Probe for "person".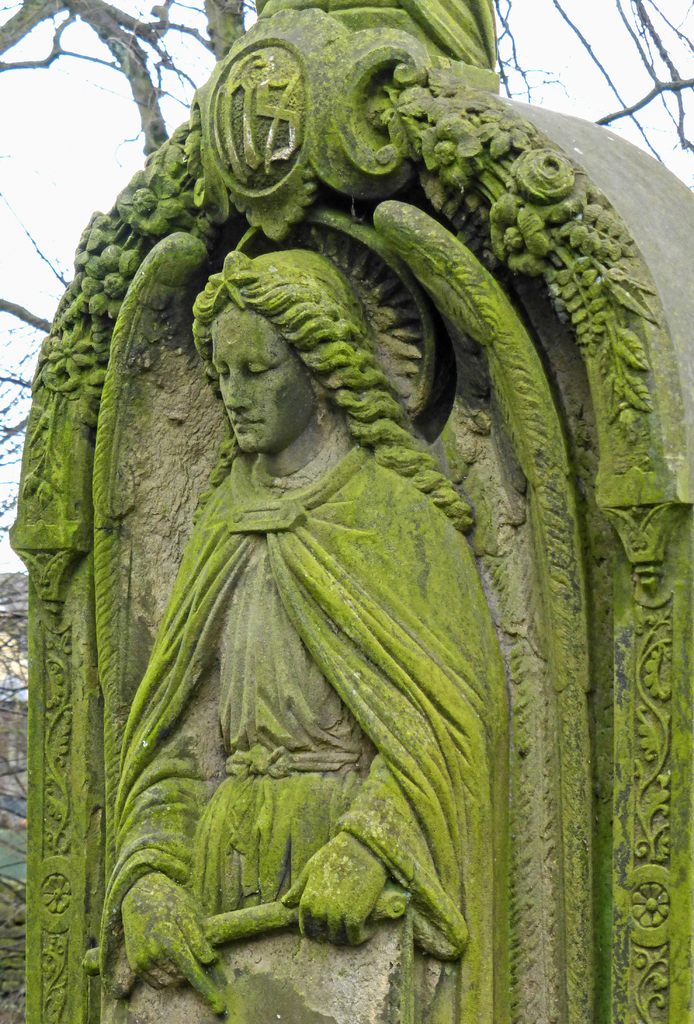
Probe result: rect(101, 244, 510, 1023).
